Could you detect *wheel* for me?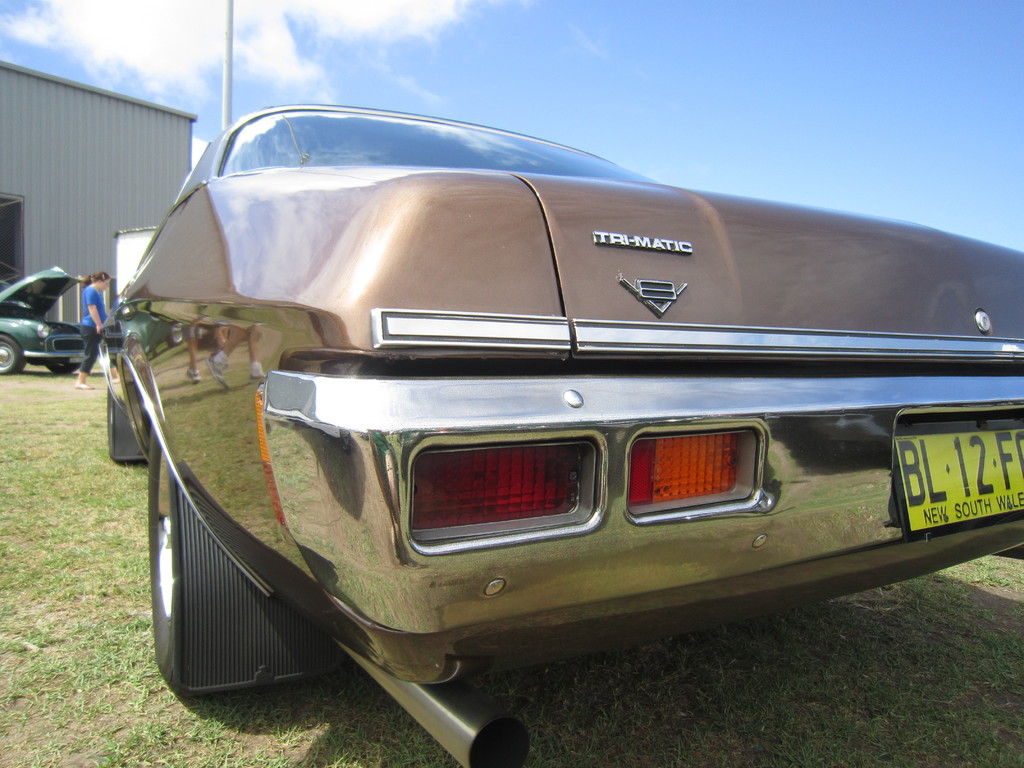
Detection result: select_region(0, 330, 26, 379).
